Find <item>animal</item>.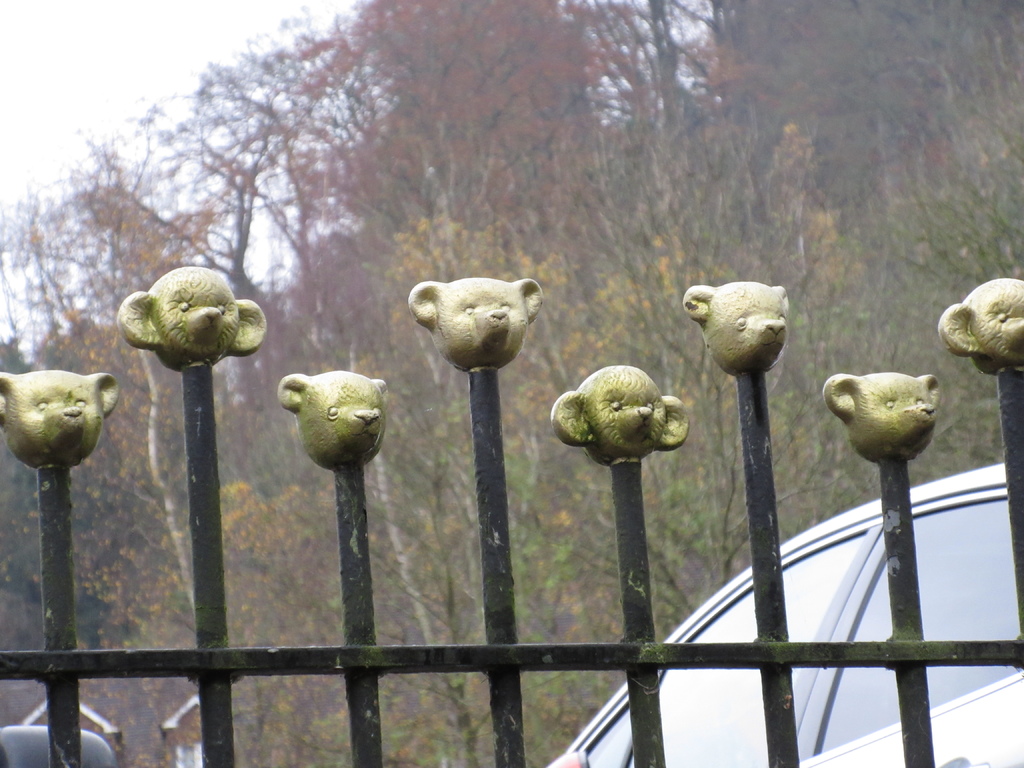
<bbox>107, 264, 268, 376</bbox>.
